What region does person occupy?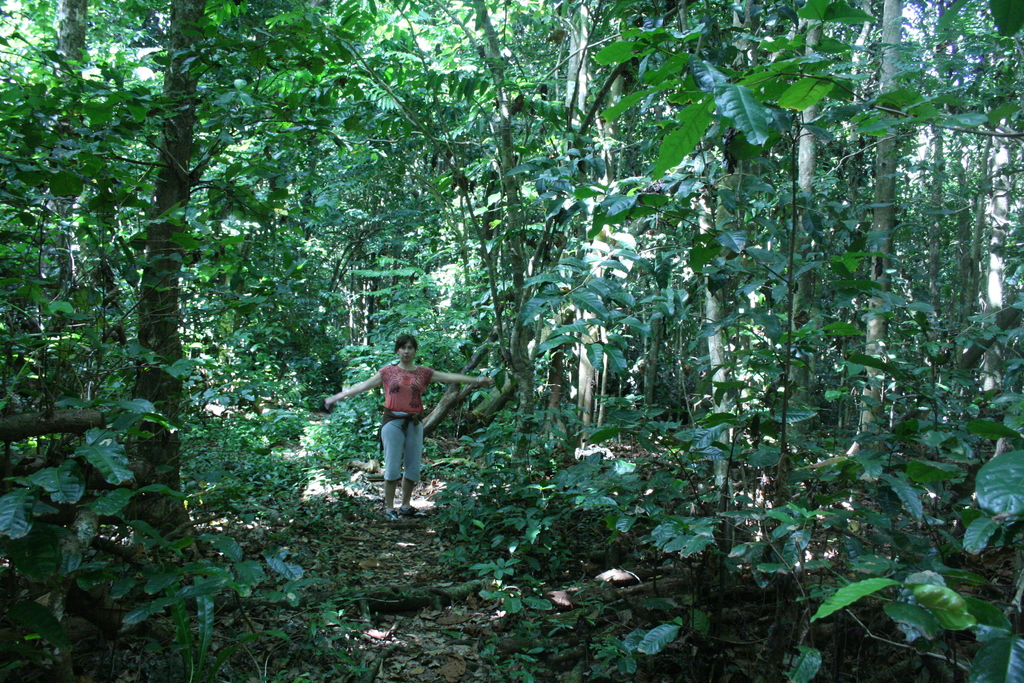
rect(323, 335, 495, 520).
